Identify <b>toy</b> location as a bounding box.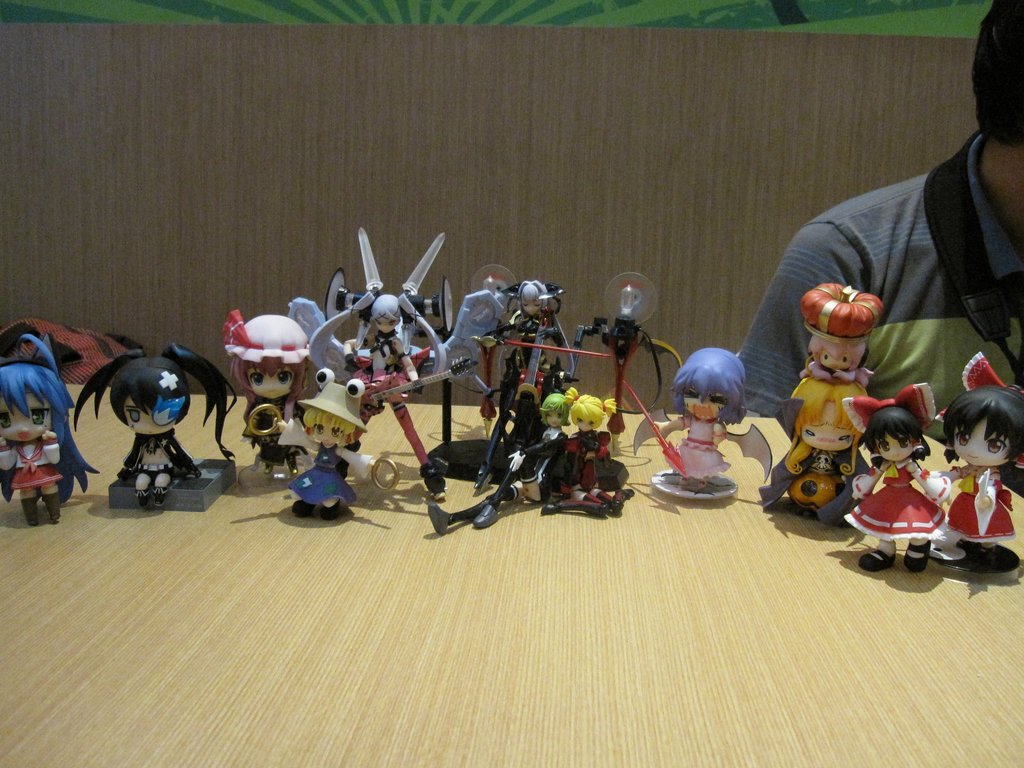
572:268:699:462.
